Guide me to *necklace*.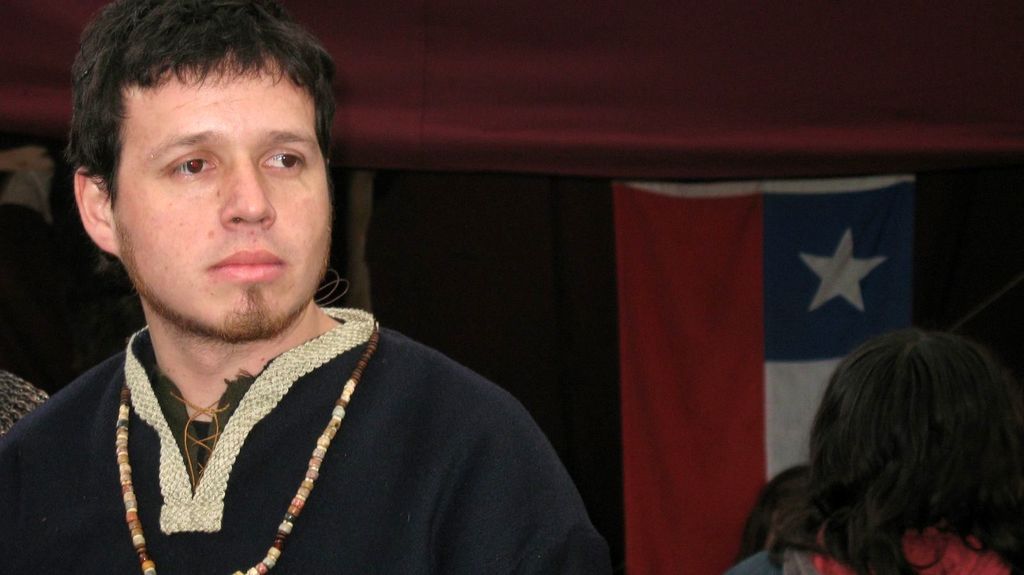
Guidance: (113,323,380,574).
